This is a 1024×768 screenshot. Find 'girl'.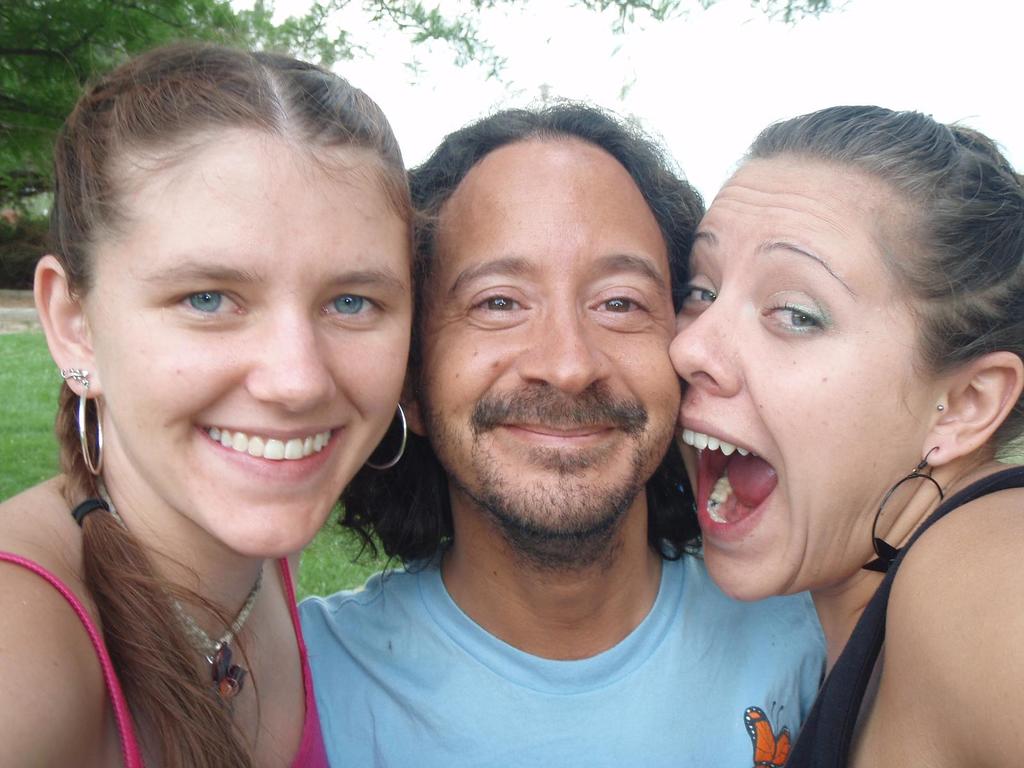
Bounding box: locate(0, 41, 419, 767).
